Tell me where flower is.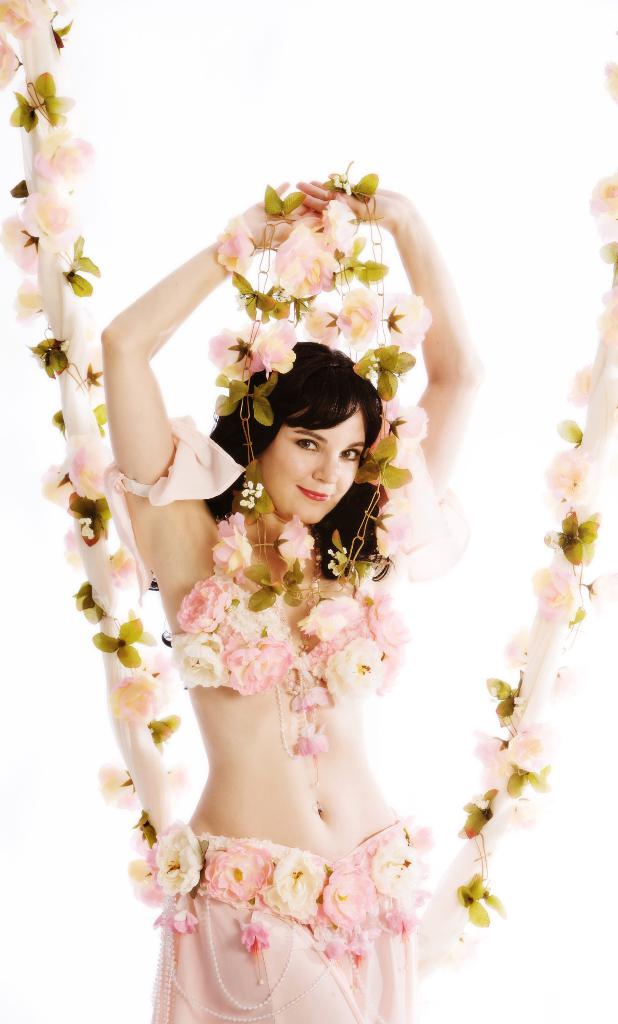
flower is at 428:913:486:970.
